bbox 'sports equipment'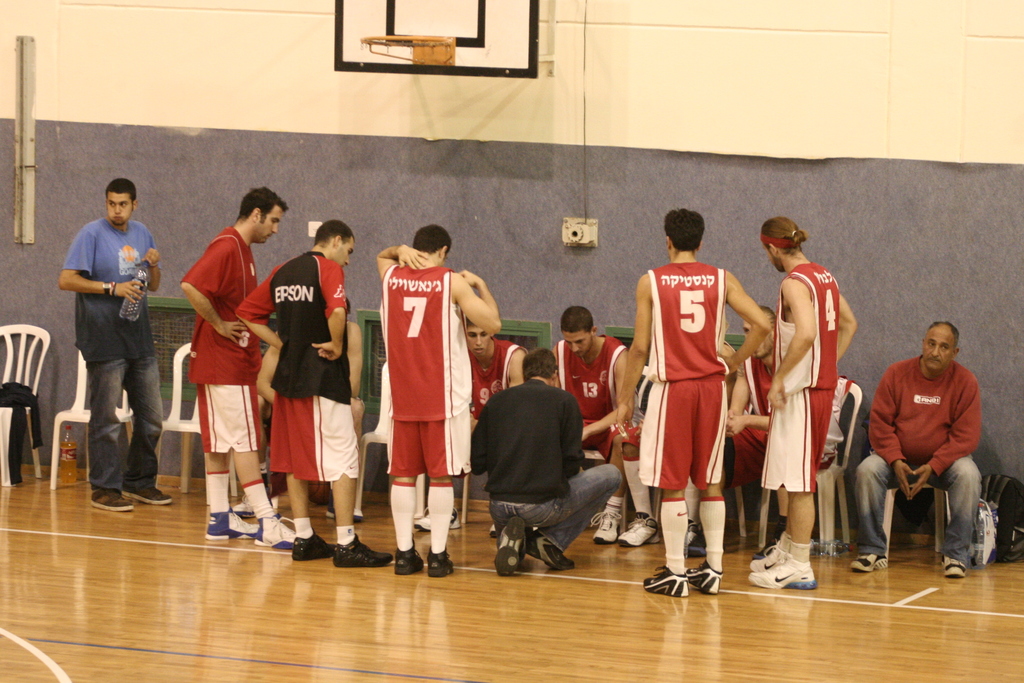
bbox=(640, 566, 690, 594)
